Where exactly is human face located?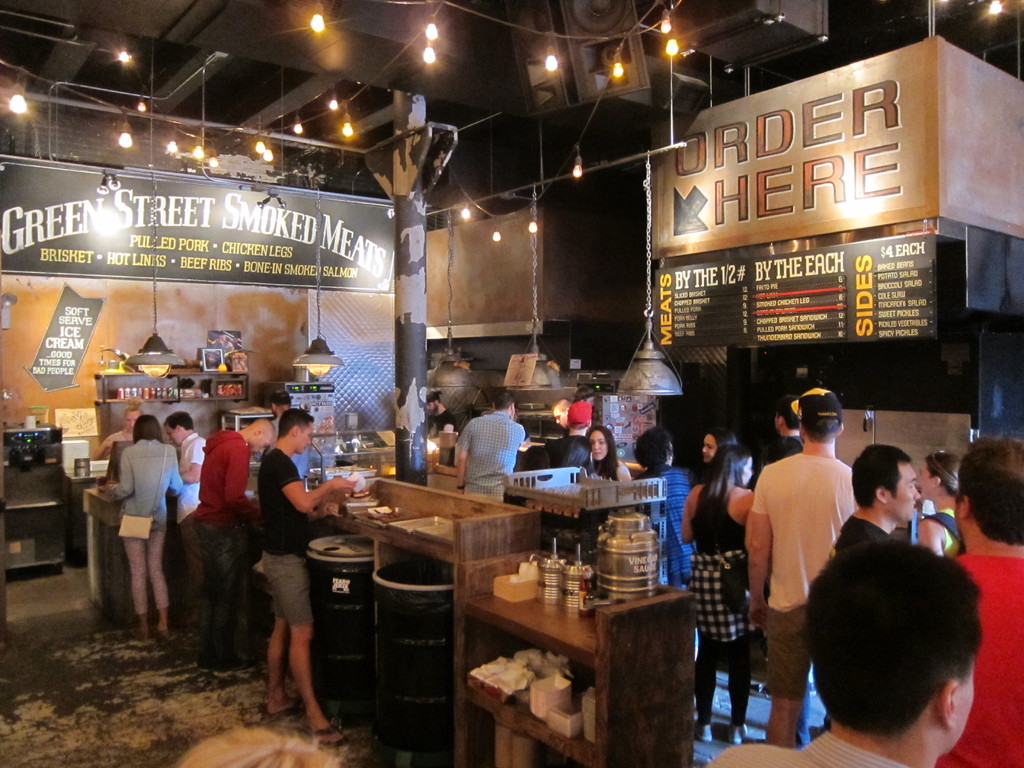
Its bounding box is {"left": 700, "top": 436, "right": 715, "bottom": 465}.
